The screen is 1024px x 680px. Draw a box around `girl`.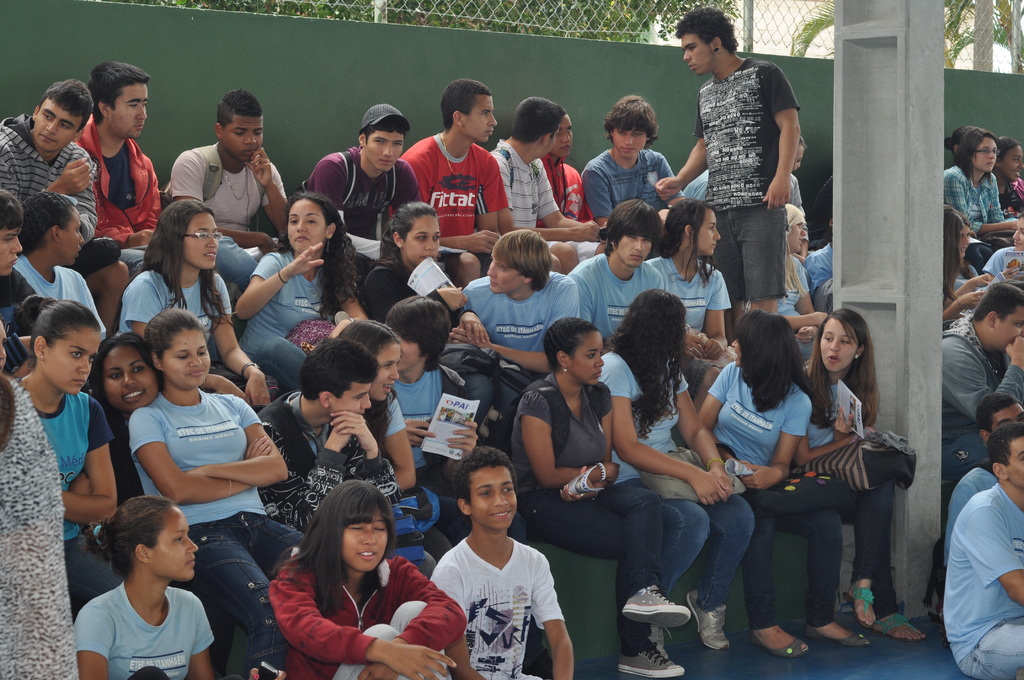
[x1=129, y1=309, x2=308, y2=679].
